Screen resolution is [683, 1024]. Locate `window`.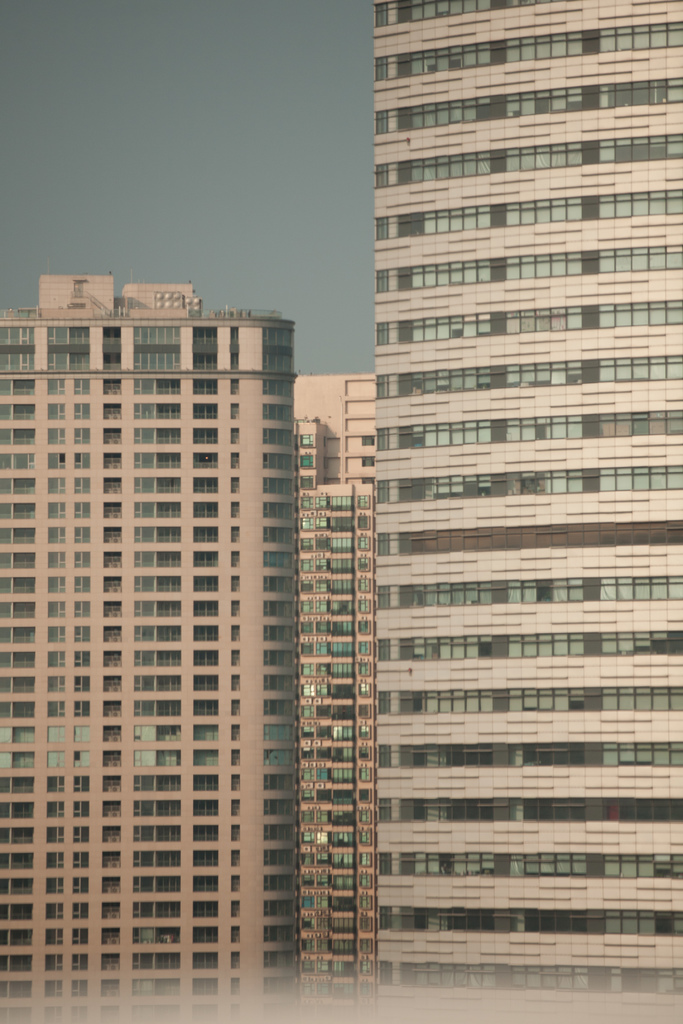
bbox=[103, 929, 117, 943].
